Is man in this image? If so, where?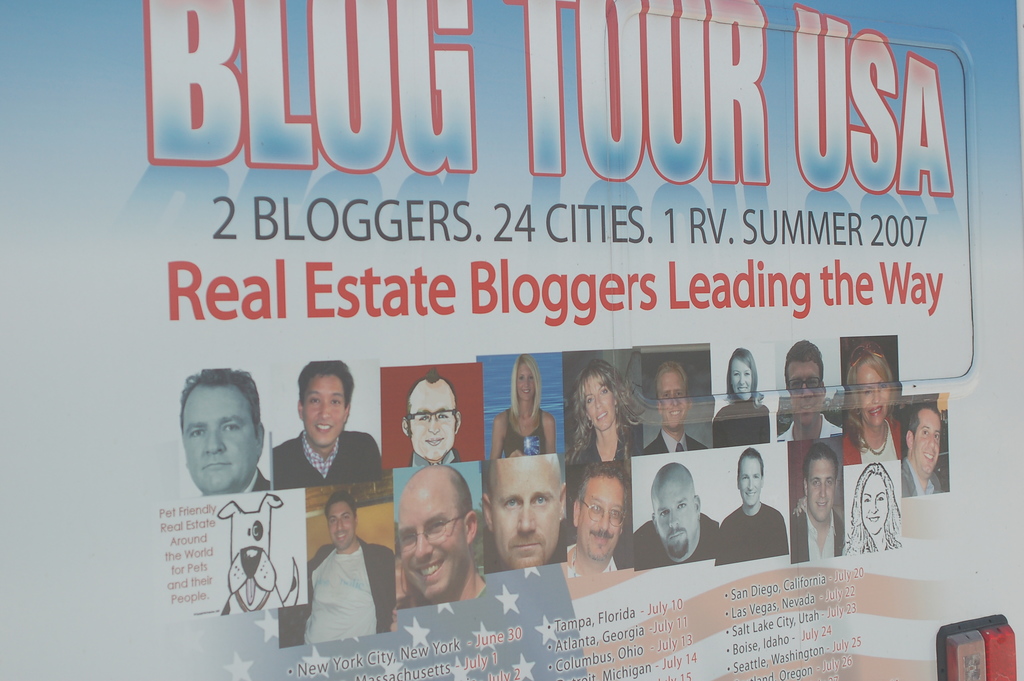
Yes, at x1=790, y1=444, x2=845, y2=561.
